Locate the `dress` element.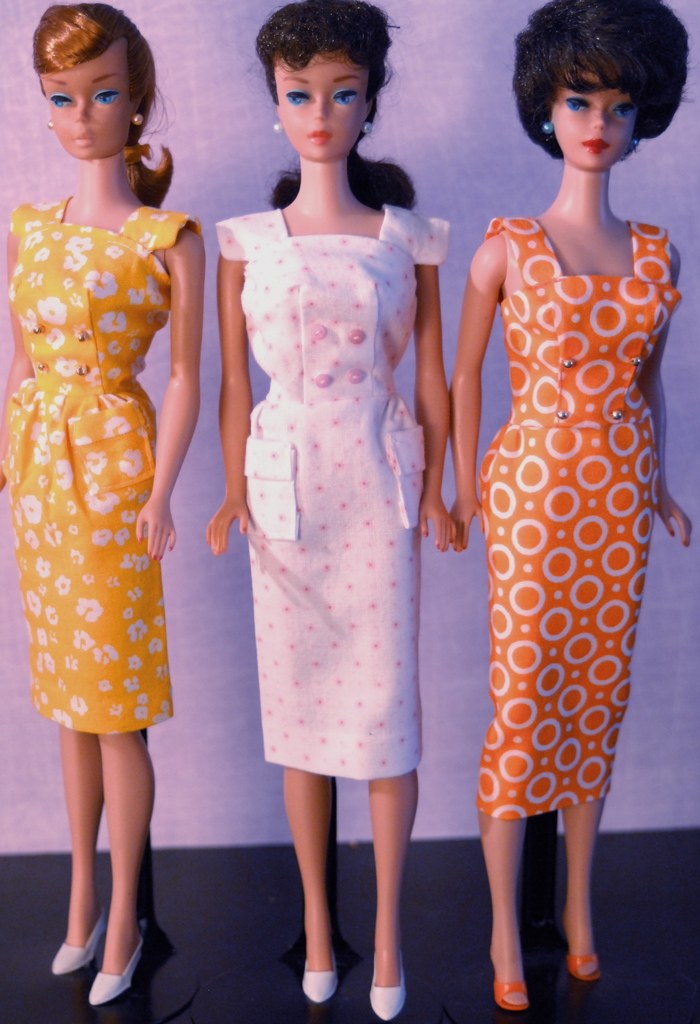
Element bbox: crop(219, 211, 464, 799).
